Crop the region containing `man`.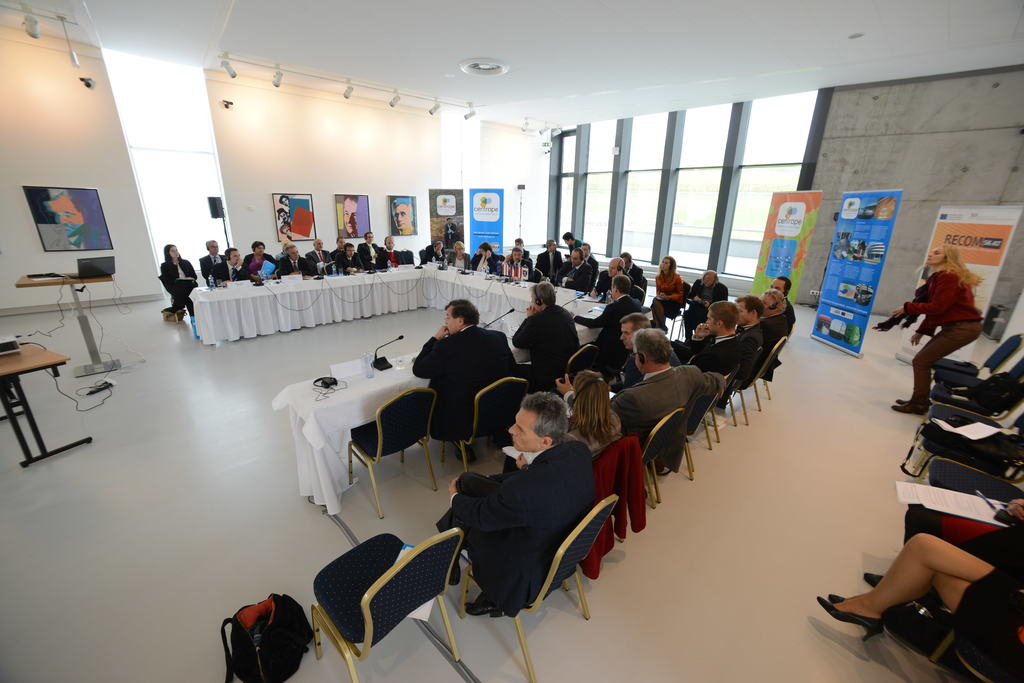
Crop region: bbox=(381, 235, 400, 268).
